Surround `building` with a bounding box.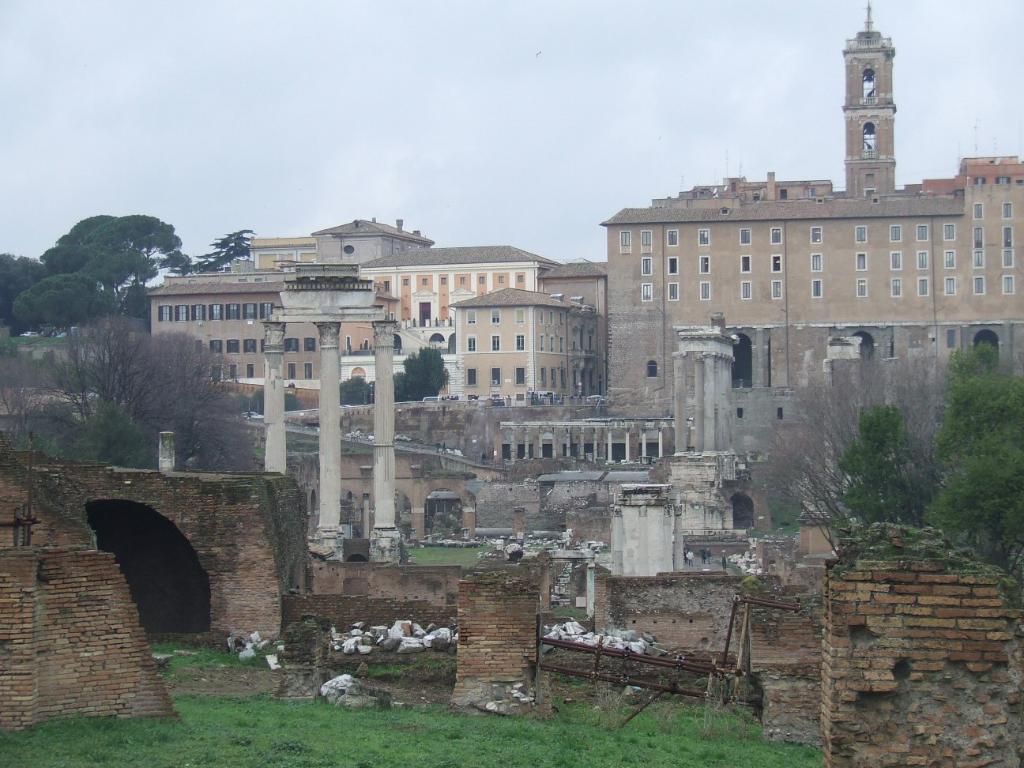
select_region(518, 440, 793, 565).
